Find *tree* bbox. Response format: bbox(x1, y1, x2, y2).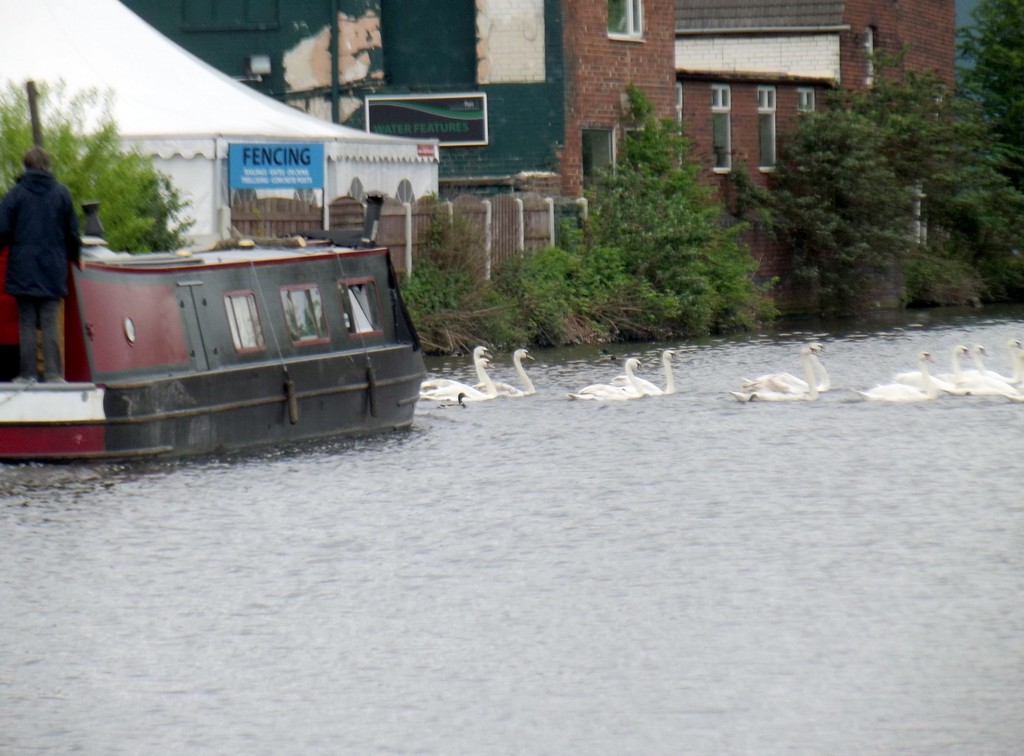
bbox(927, 0, 1023, 281).
